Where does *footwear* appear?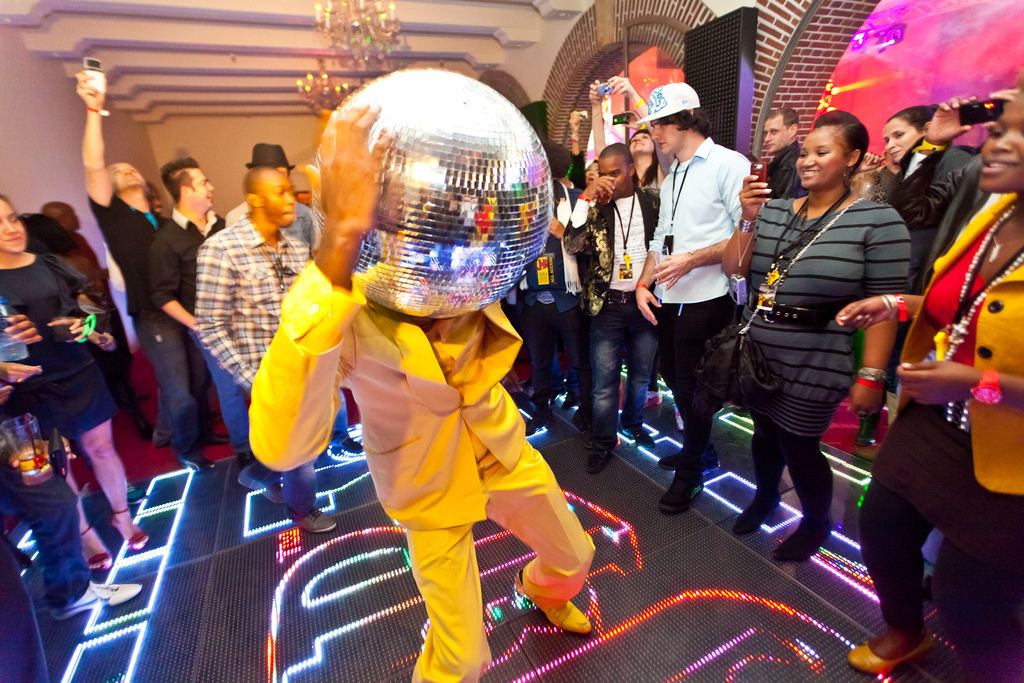
Appears at detection(573, 406, 586, 428).
